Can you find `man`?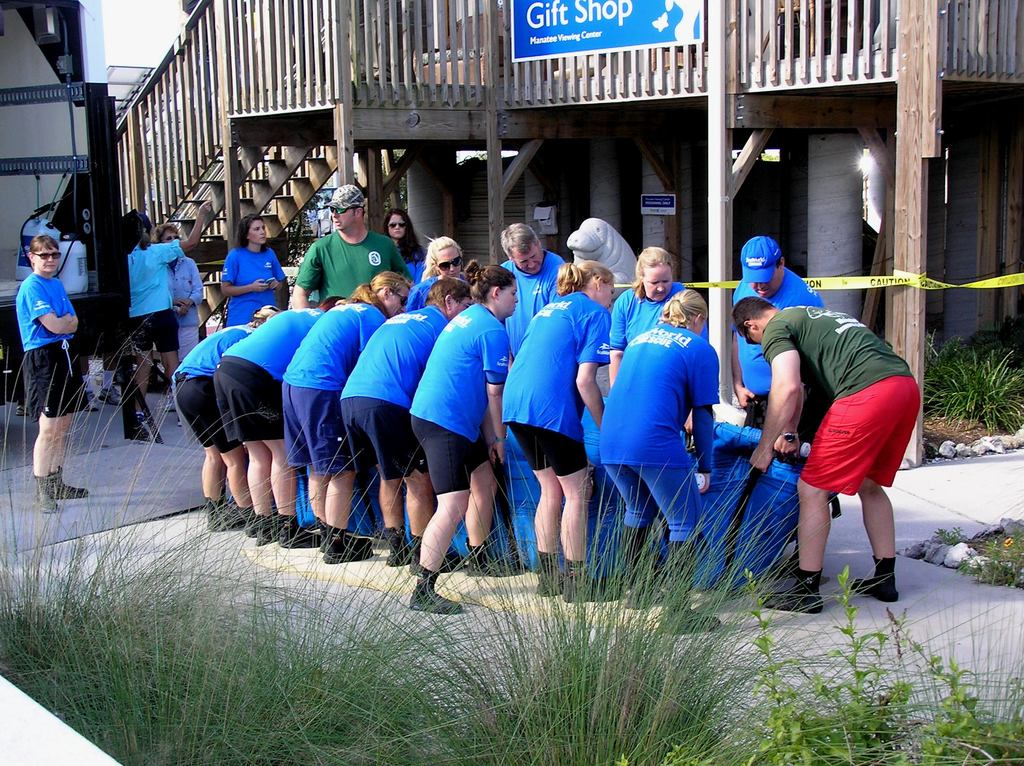
Yes, bounding box: (x1=338, y1=280, x2=472, y2=564).
